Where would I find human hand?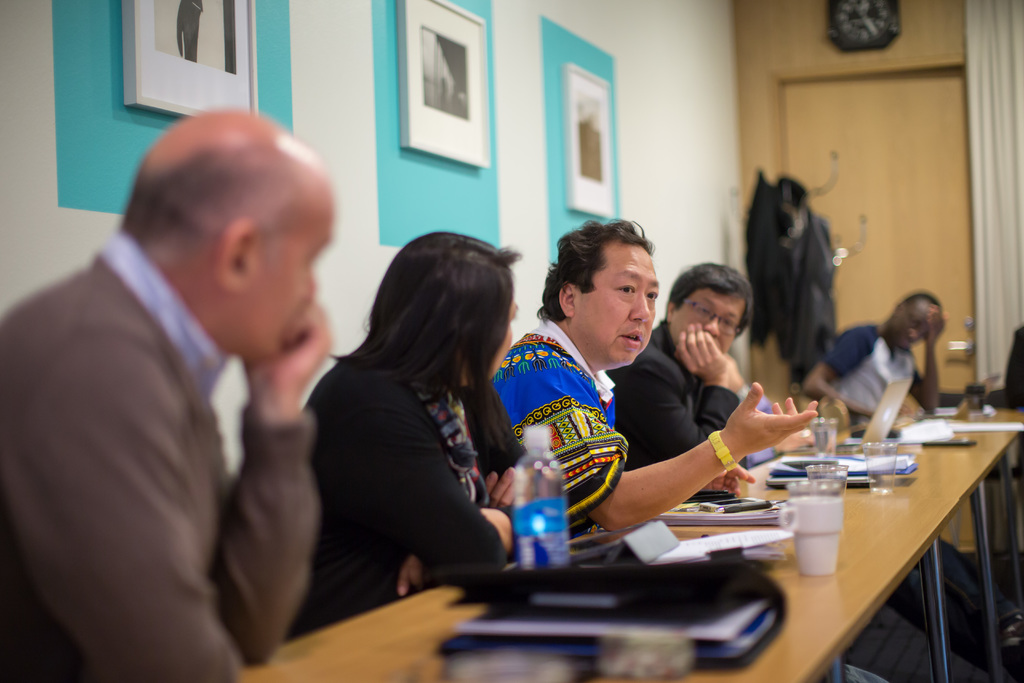
At detection(396, 554, 433, 598).
